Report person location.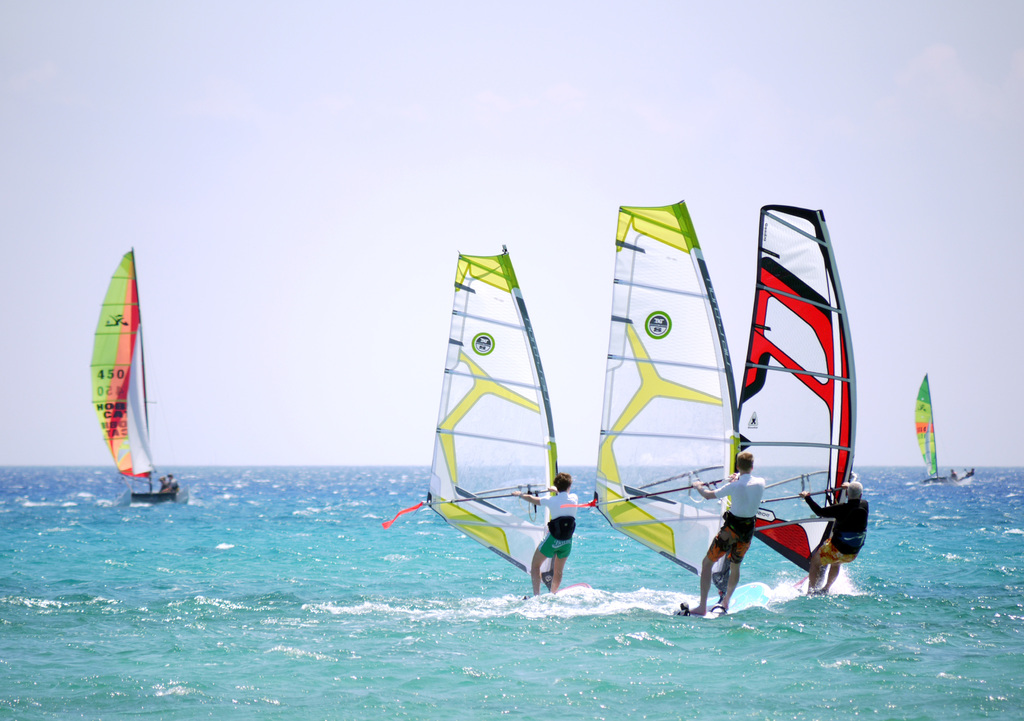
Report: [689, 450, 767, 612].
